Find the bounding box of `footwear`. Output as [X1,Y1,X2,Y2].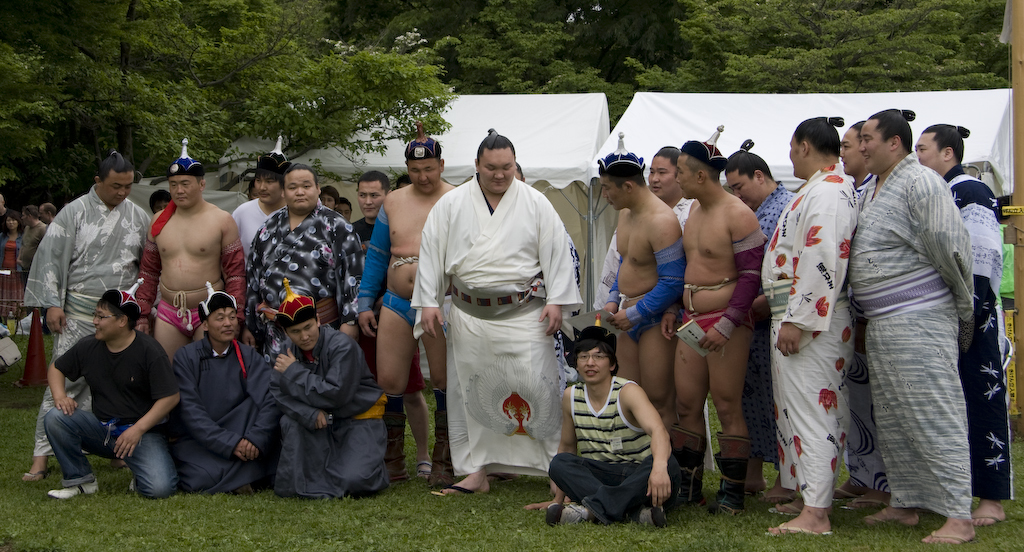
[767,505,802,517].
